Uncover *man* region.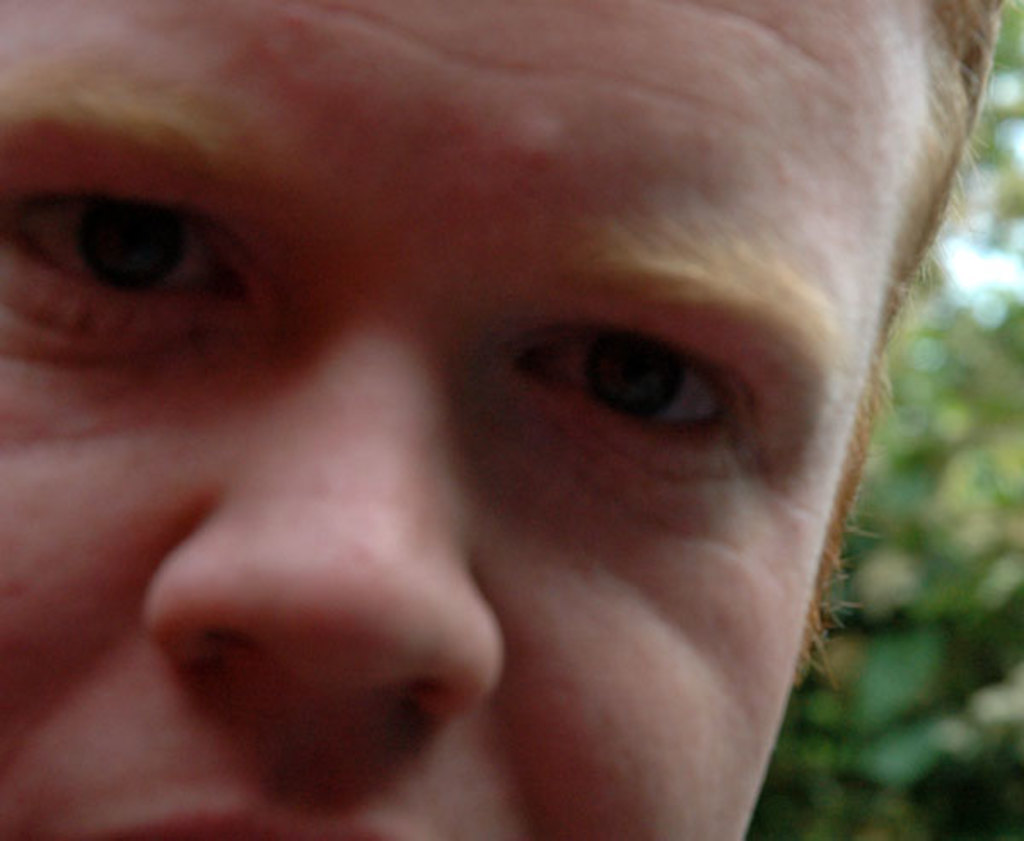
Uncovered: [20, 0, 983, 840].
